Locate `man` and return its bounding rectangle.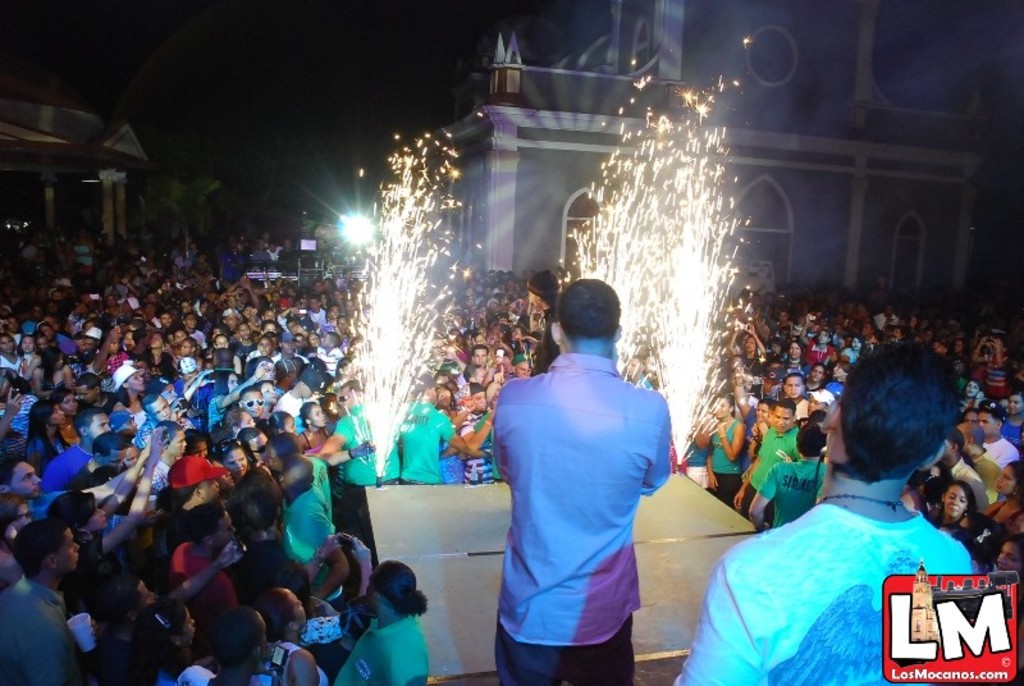
(x1=77, y1=378, x2=115, y2=419).
